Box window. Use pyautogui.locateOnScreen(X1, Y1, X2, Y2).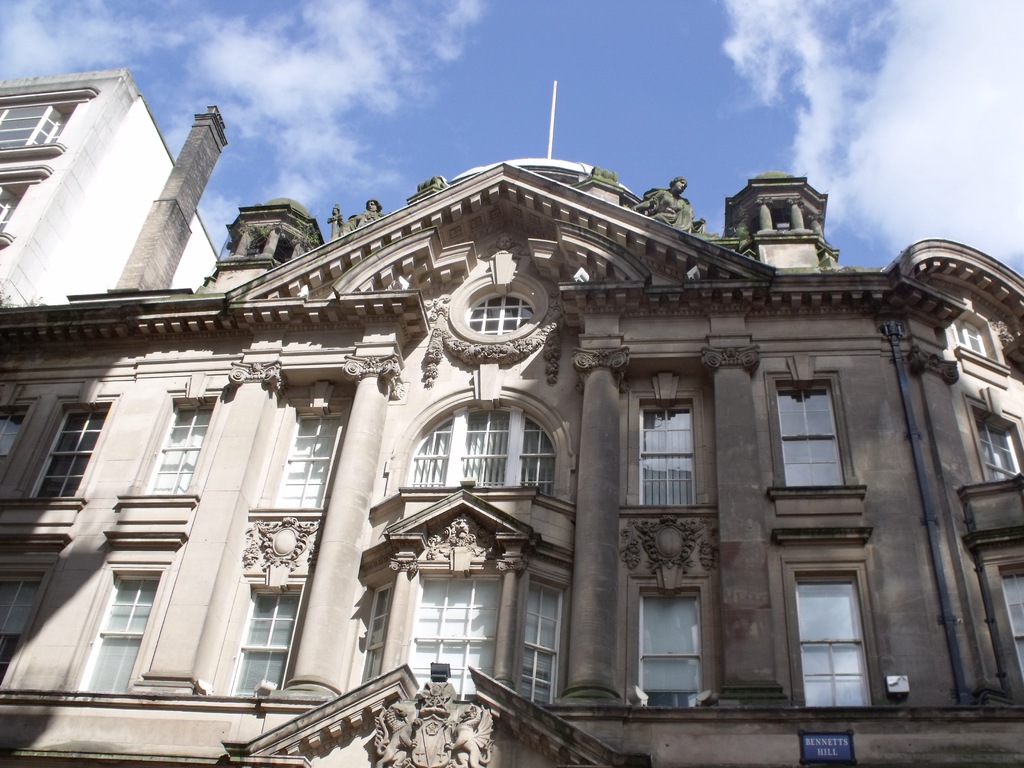
pyautogui.locateOnScreen(29, 409, 109, 492).
